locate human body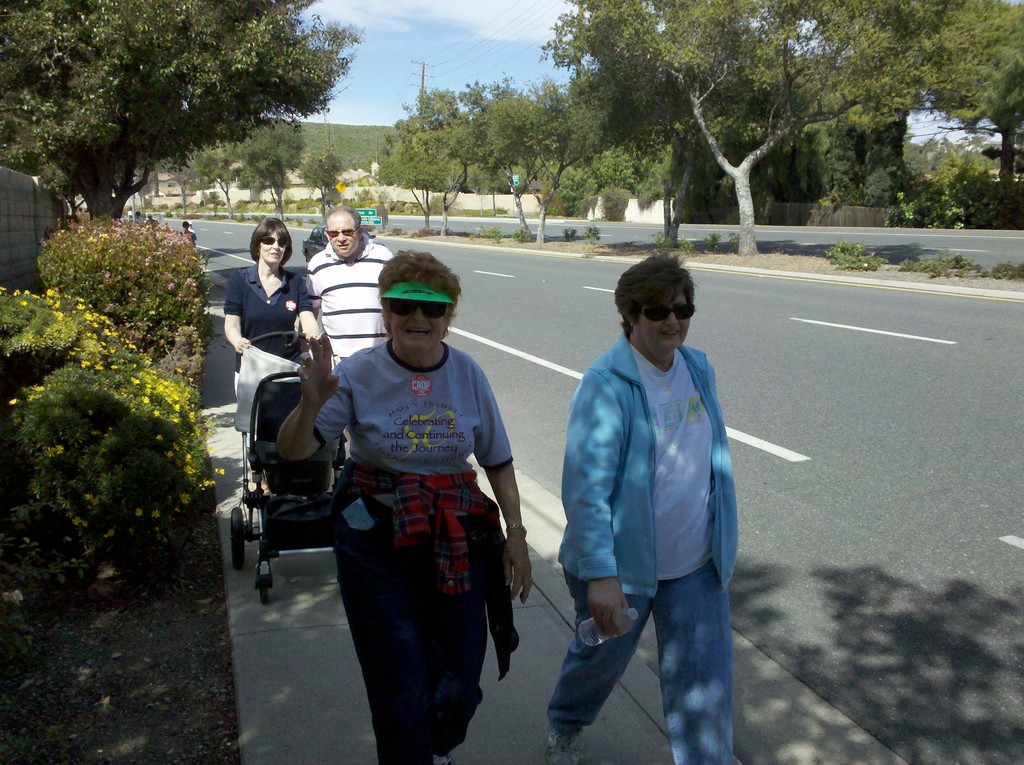
BBox(303, 240, 400, 487)
